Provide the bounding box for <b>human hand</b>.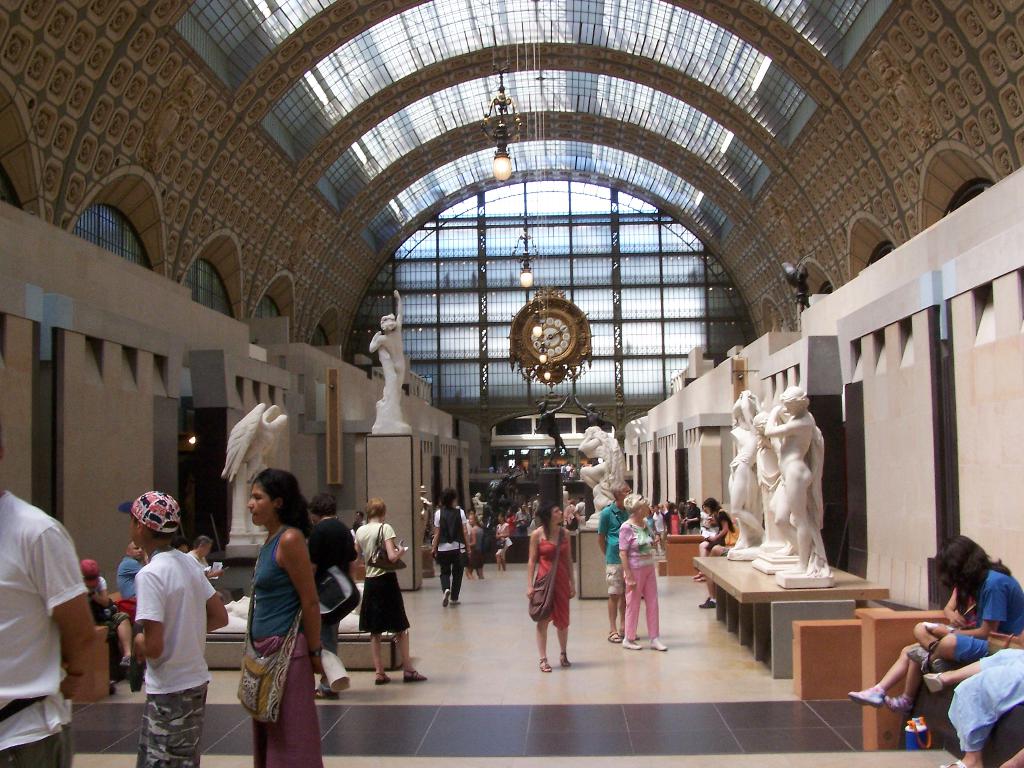
<region>649, 531, 661, 544</region>.
